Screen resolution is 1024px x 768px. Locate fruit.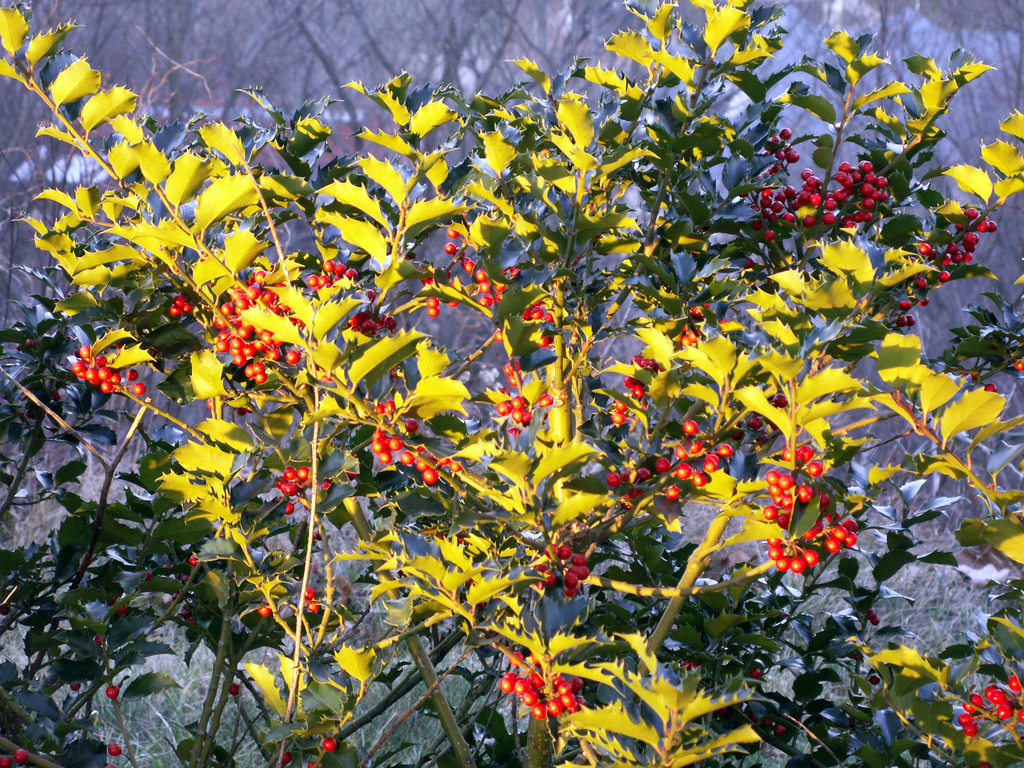
rect(493, 400, 508, 417).
